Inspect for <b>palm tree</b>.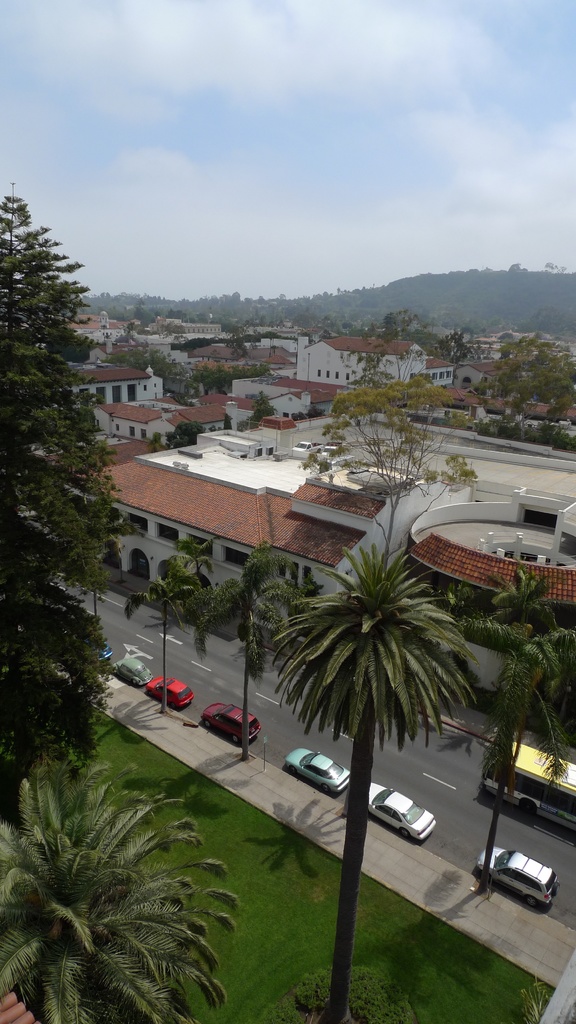
Inspection: box=[0, 760, 250, 1021].
